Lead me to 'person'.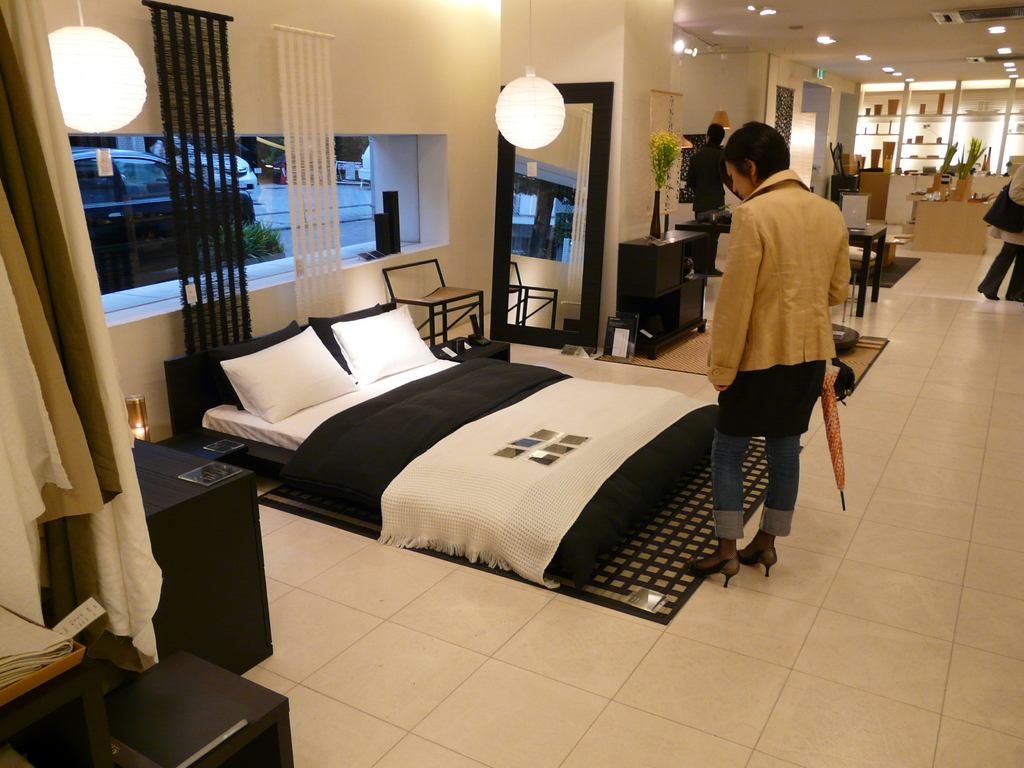
Lead to crop(684, 118, 735, 271).
